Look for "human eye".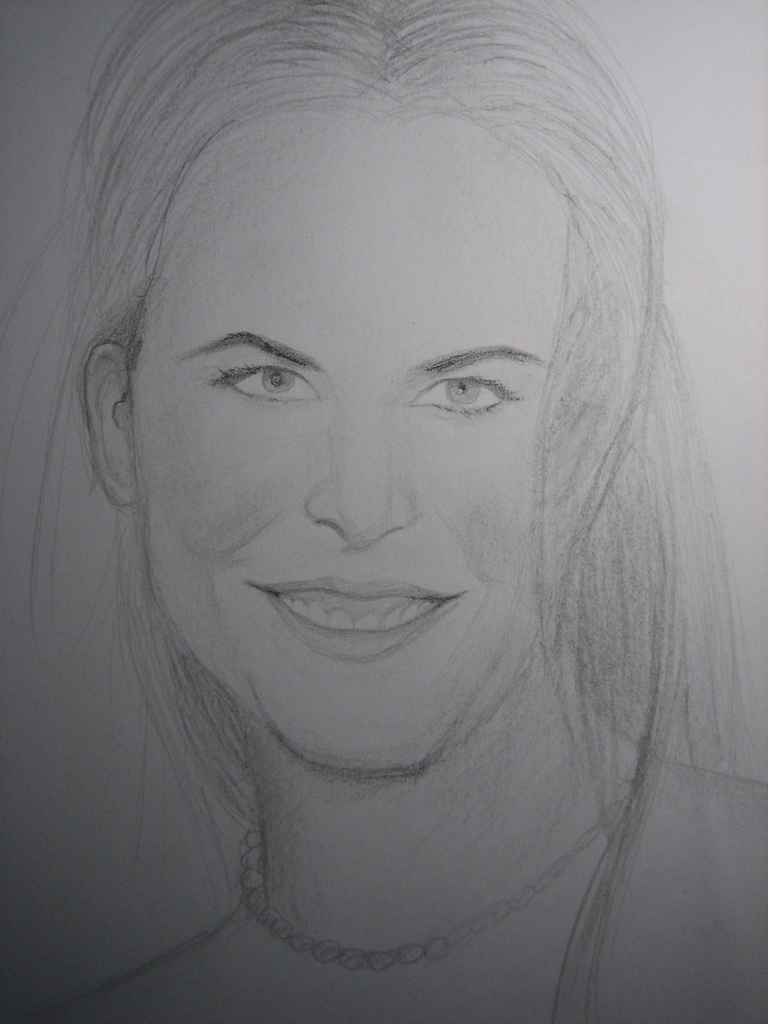
Found: locate(205, 339, 328, 402).
